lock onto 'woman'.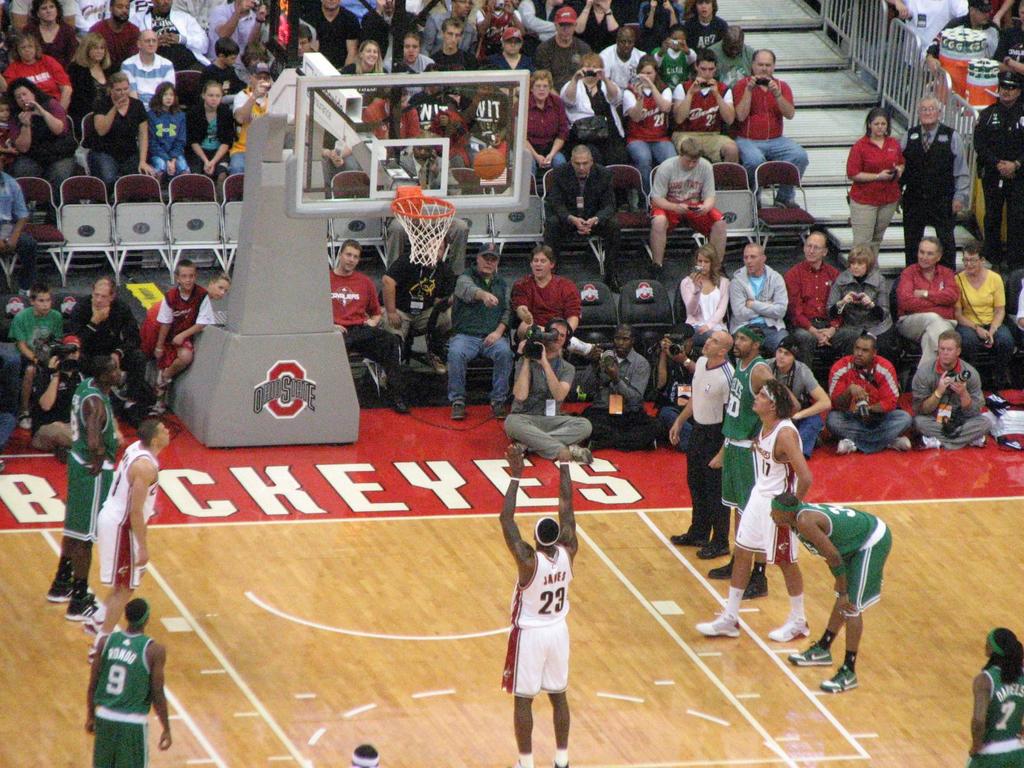
Locked: Rect(0, 25, 70, 122).
